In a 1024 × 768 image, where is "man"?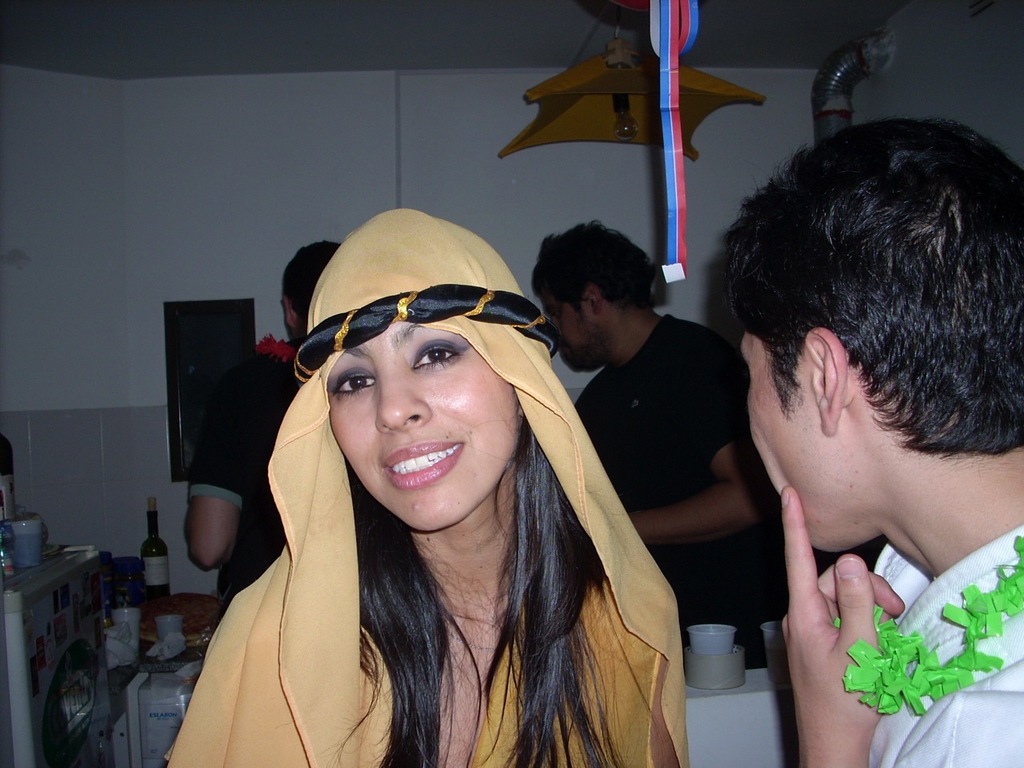
bbox=(700, 91, 1023, 761).
